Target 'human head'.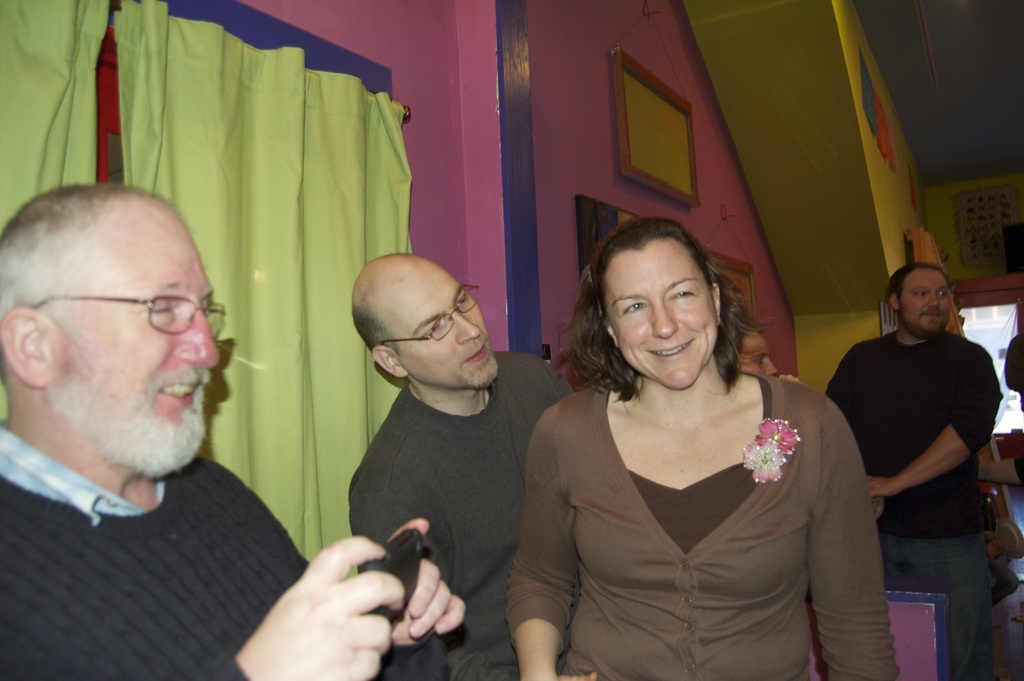
Target region: detection(0, 180, 227, 477).
